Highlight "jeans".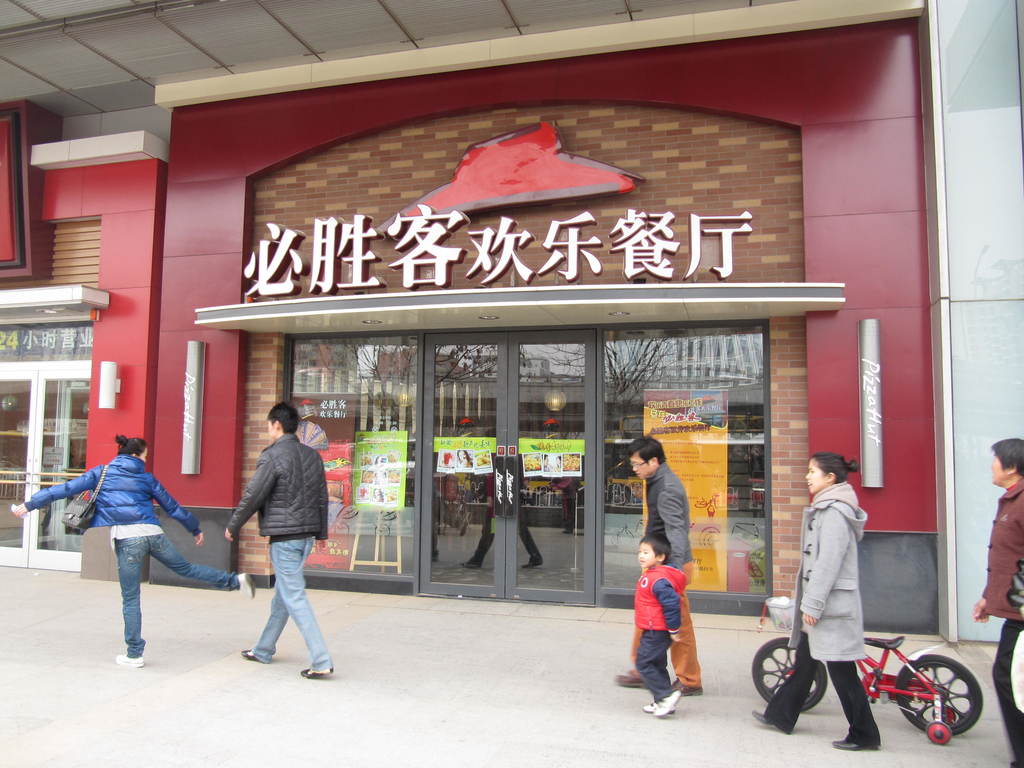
Highlighted region: select_region(239, 527, 323, 681).
